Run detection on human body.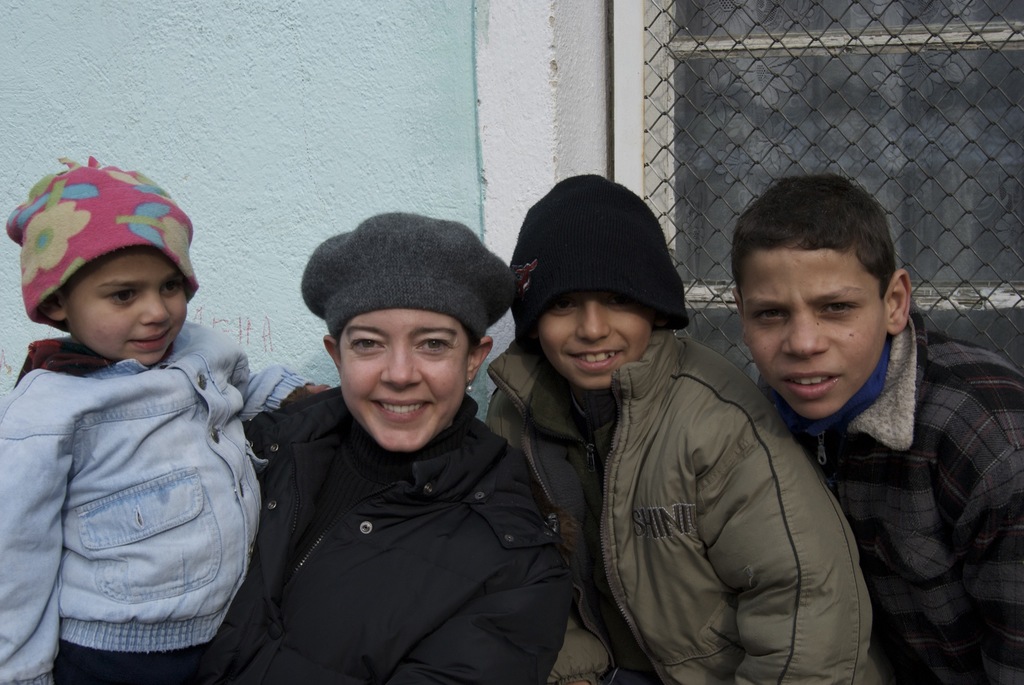
Result: bbox=(247, 213, 573, 684).
